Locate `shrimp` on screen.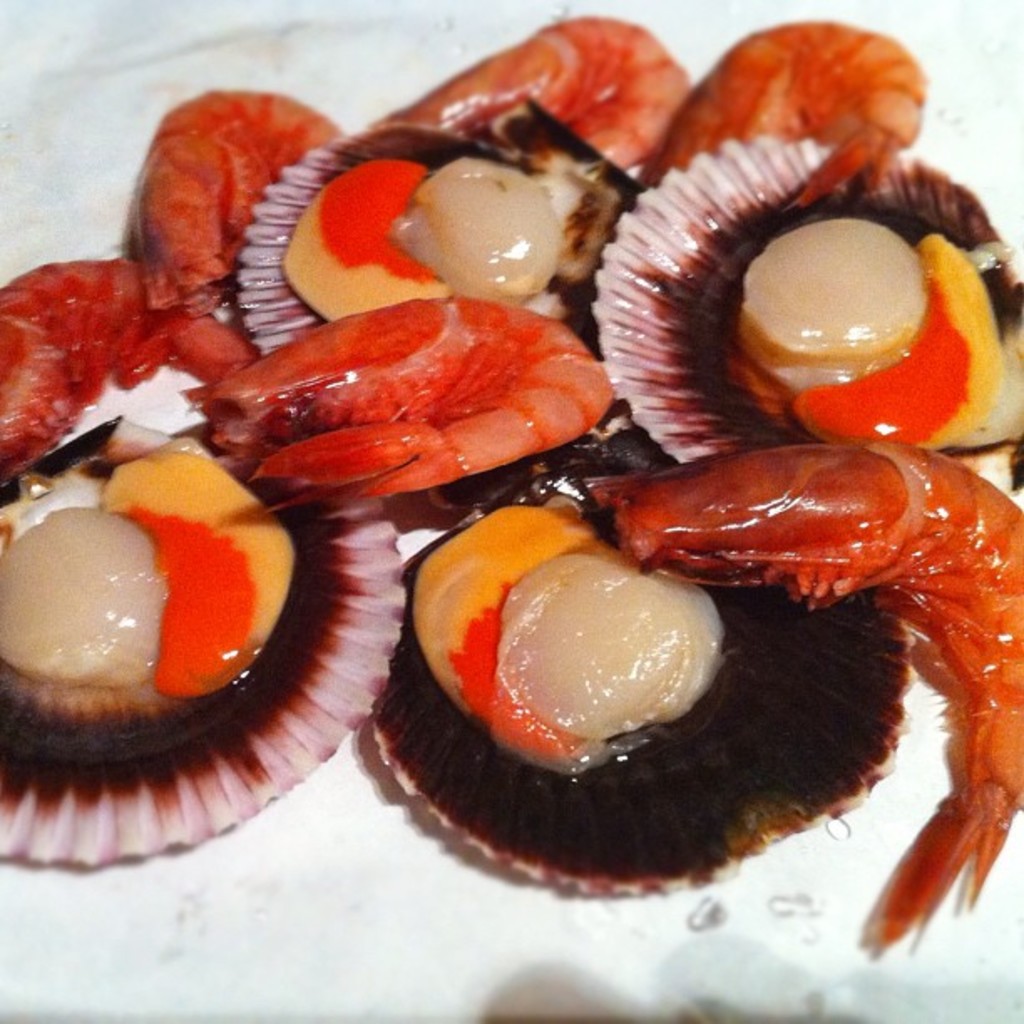
On screen at box(594, 430, 1022, 935).
